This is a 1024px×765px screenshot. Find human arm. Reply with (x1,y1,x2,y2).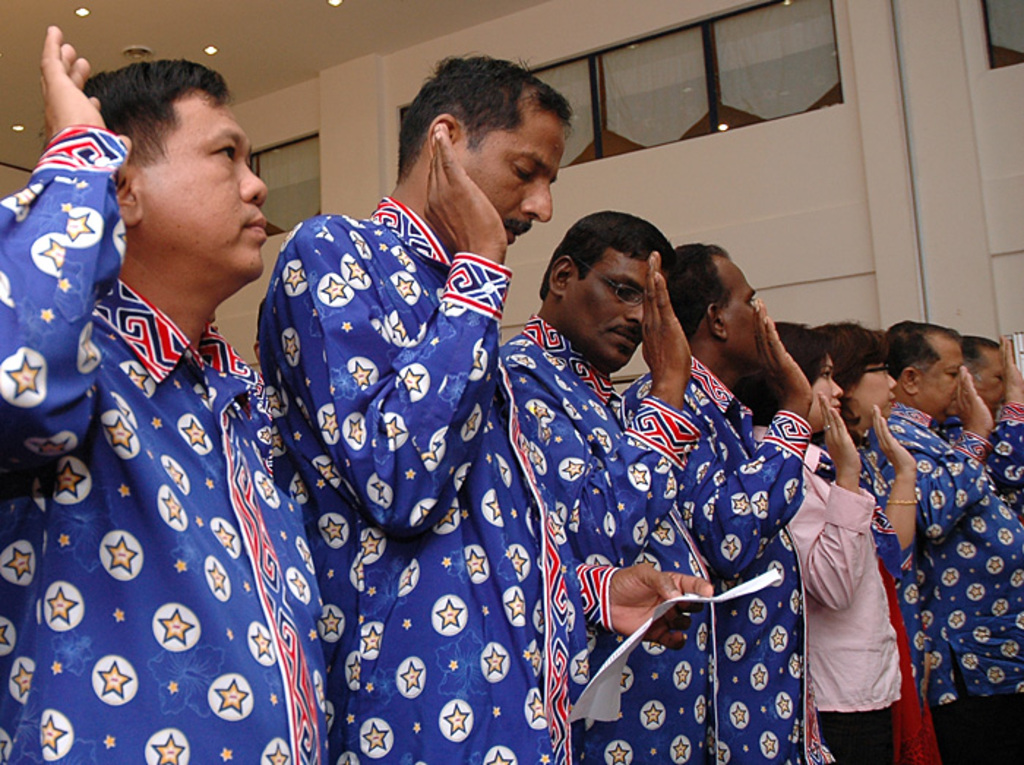
(666,297,819,576).
